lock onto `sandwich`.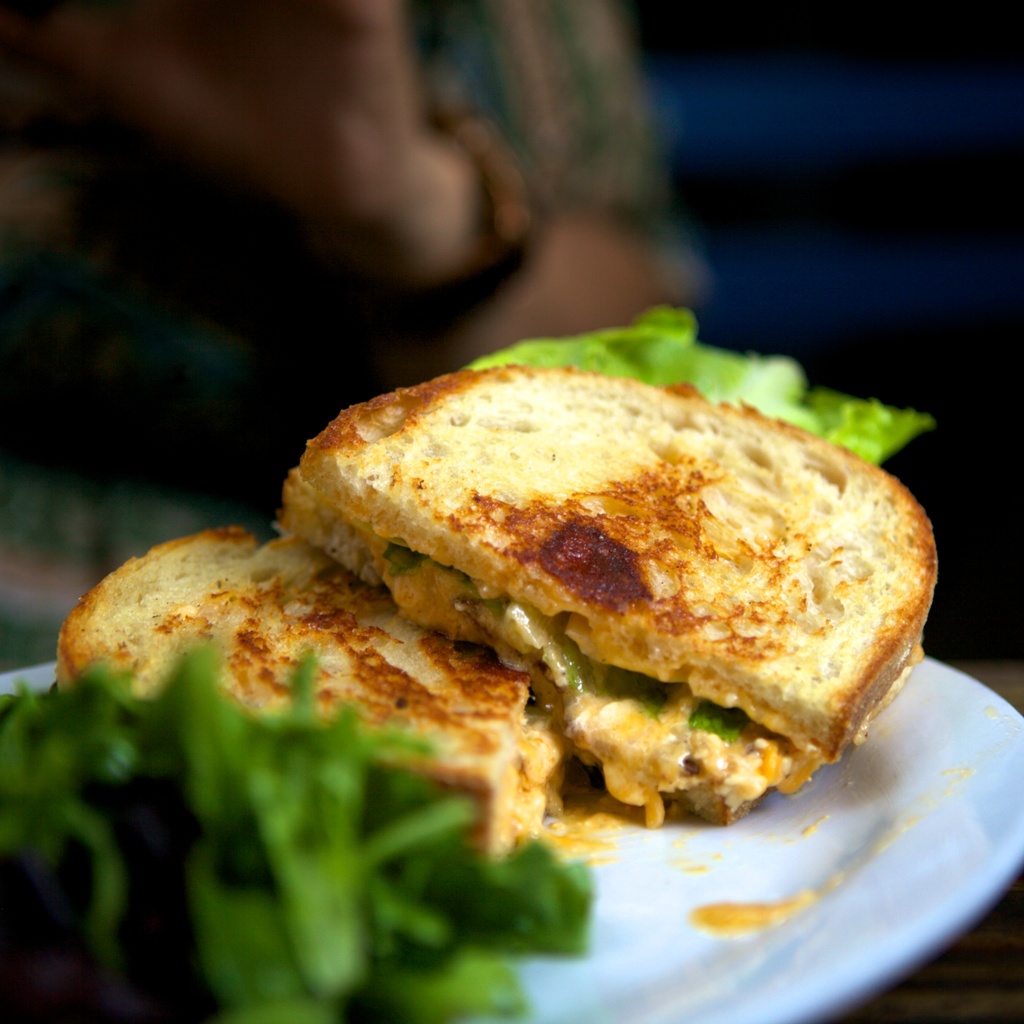
Locked: detection(57, 529, 575, 860).
